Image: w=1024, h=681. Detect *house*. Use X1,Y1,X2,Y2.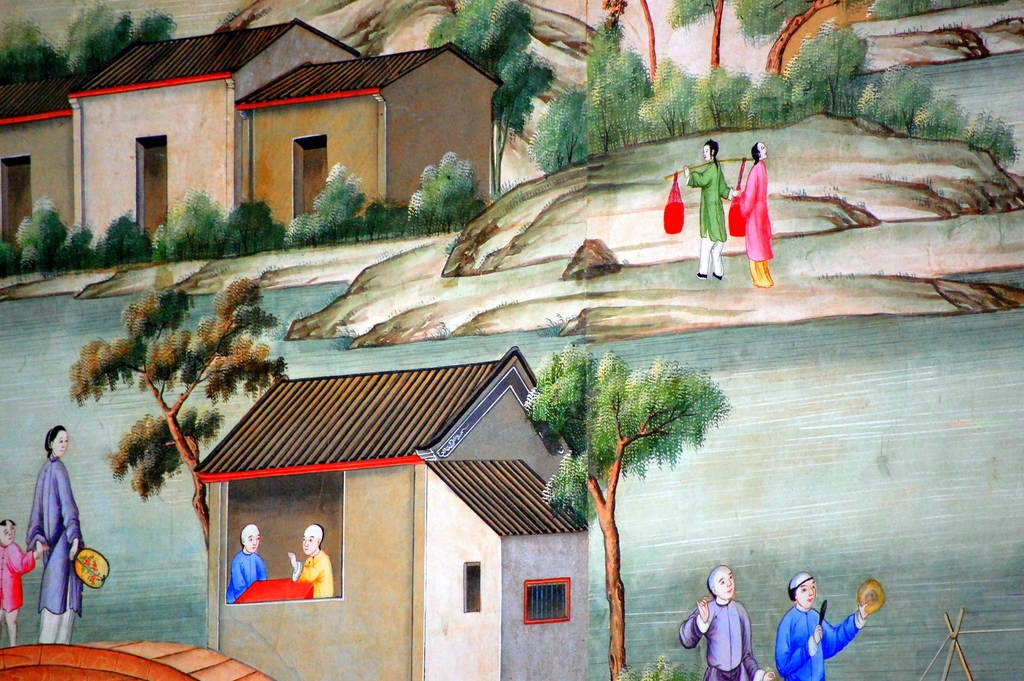
43,6,545,253.
